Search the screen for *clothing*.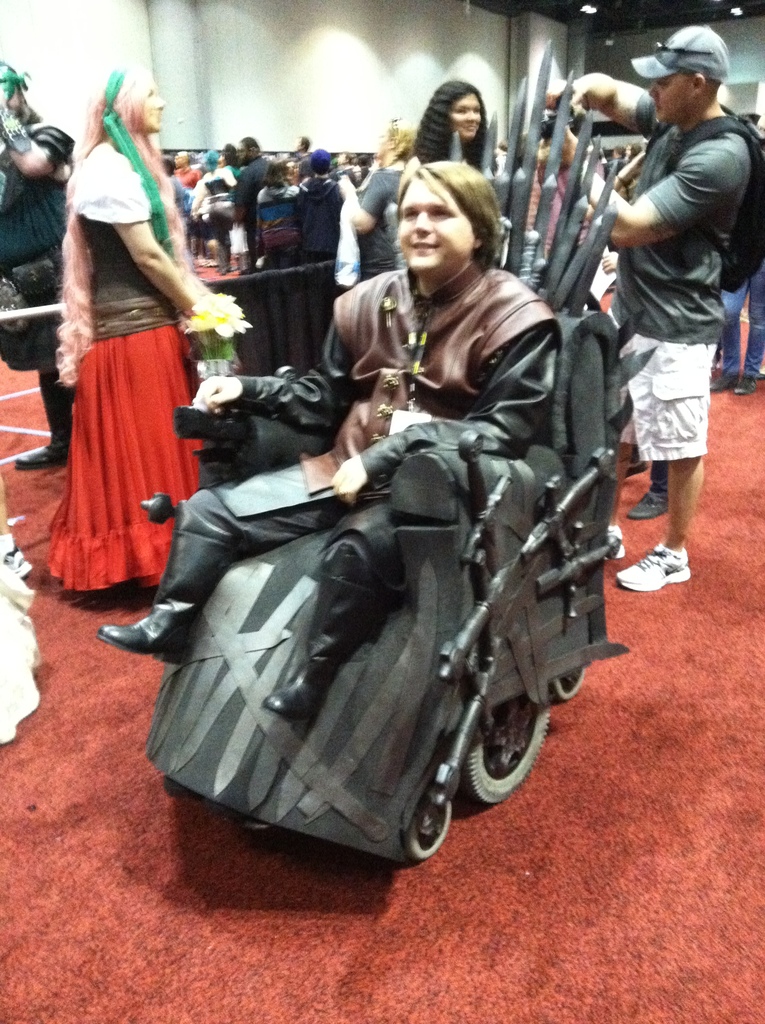
Found at rect(0, 106, 76, 386).
